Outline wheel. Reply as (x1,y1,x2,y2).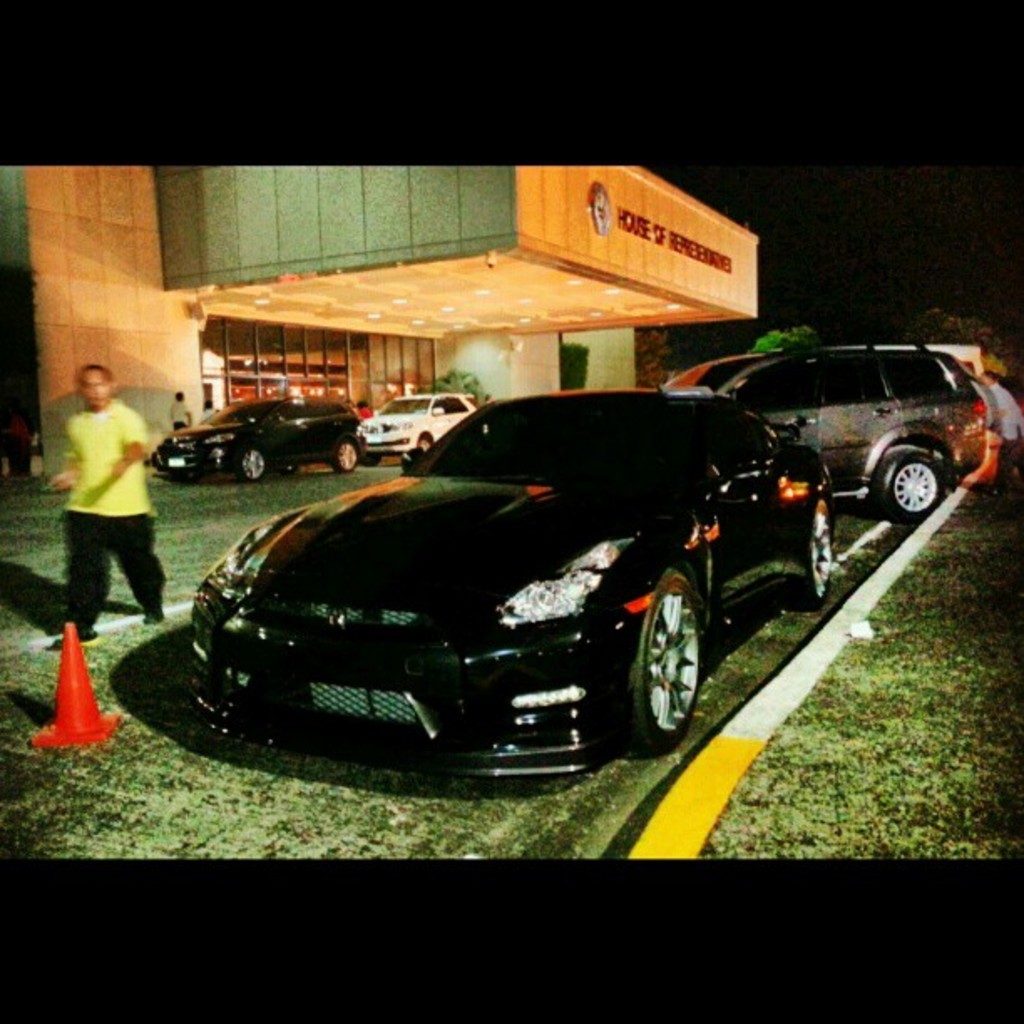
(243,440,261,475).
